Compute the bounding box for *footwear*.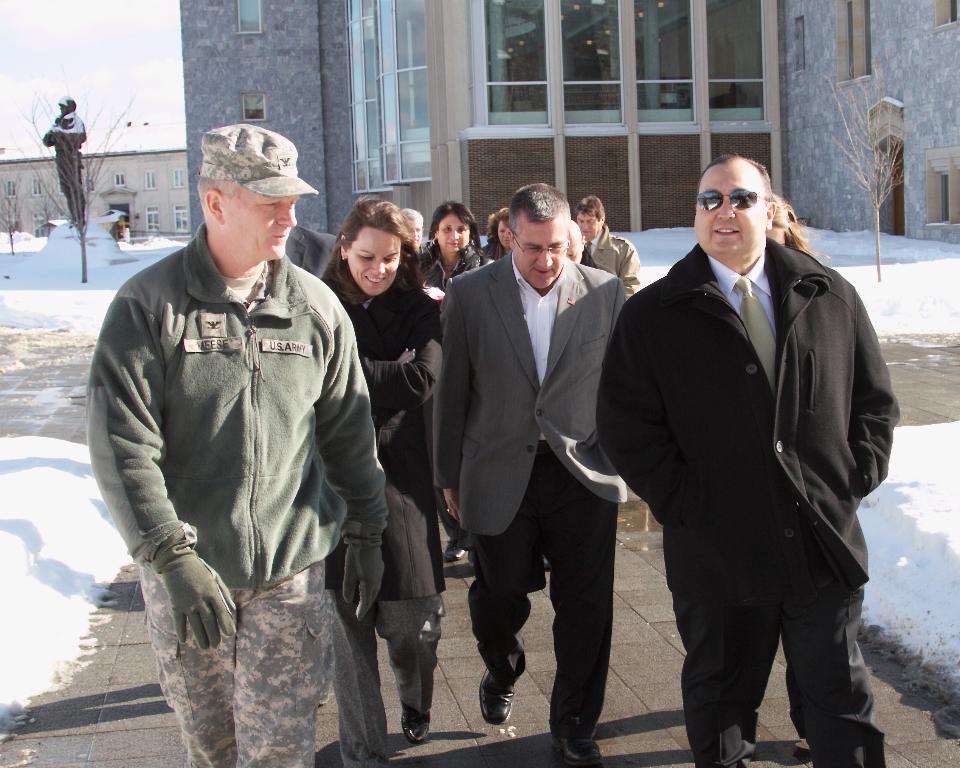
bbox(547, 732, 598, 767).
